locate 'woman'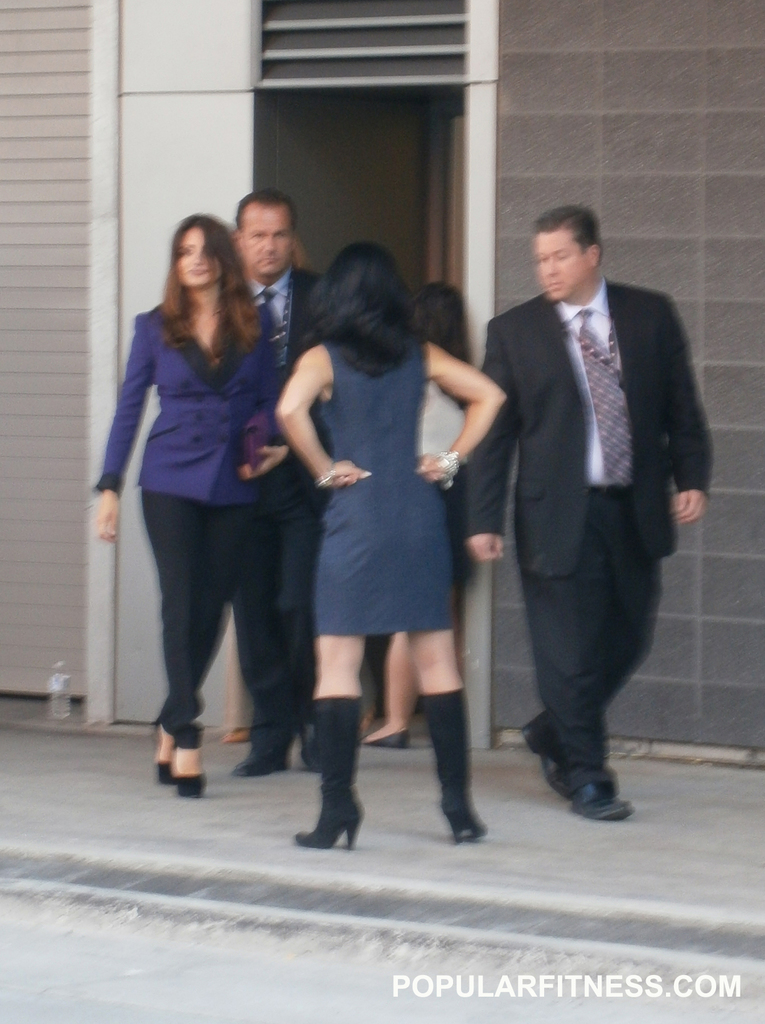
(x1=279, y1=241, x2=504, y2=844)
